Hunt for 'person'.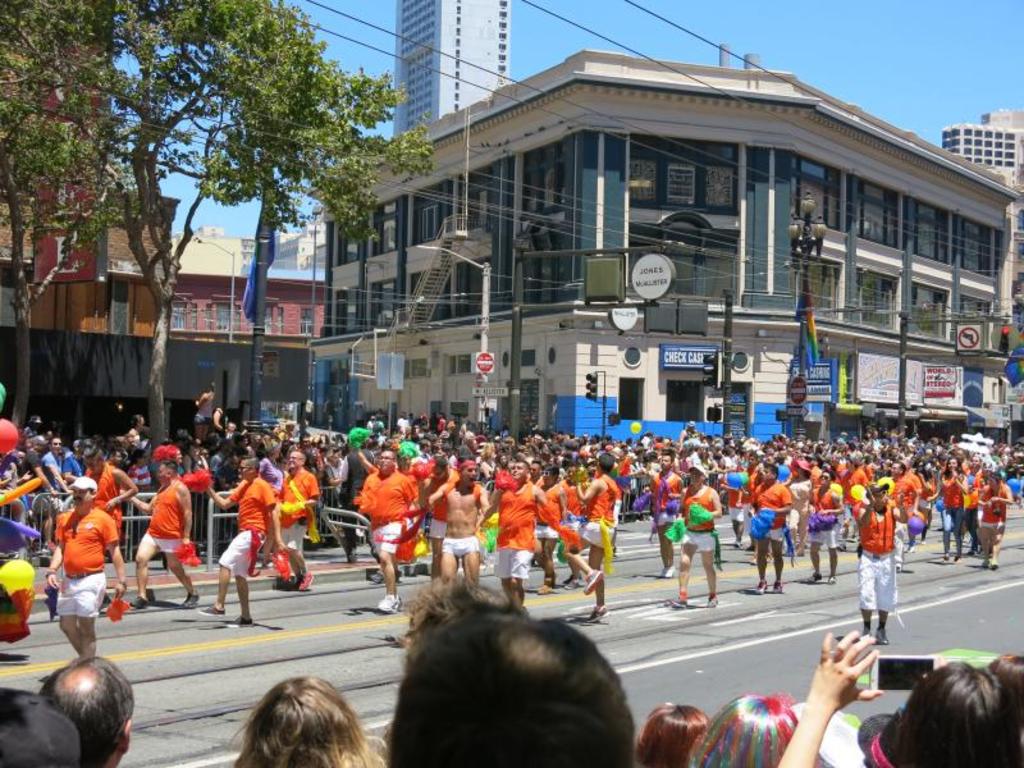
Hunted down at 485, 461, 558, 605.
